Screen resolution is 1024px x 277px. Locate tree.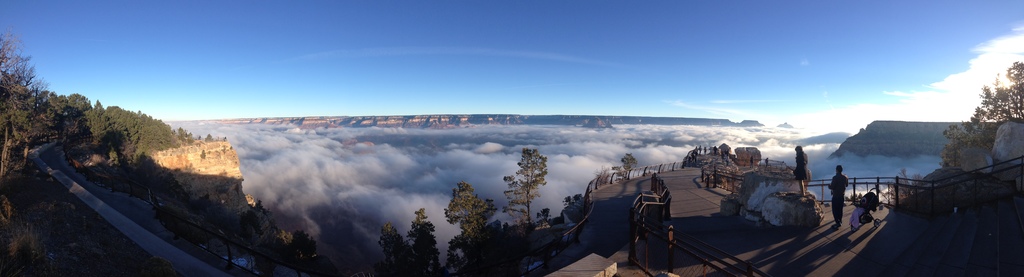
rect(935, 54, 1023, 176).
